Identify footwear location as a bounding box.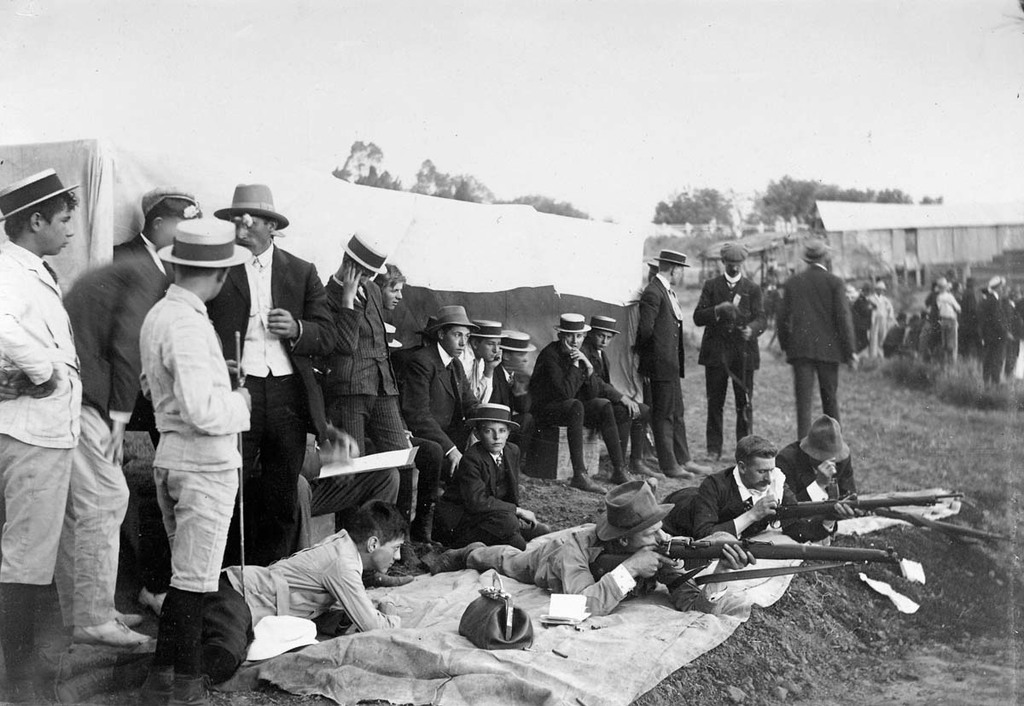
173,670,230,705.
